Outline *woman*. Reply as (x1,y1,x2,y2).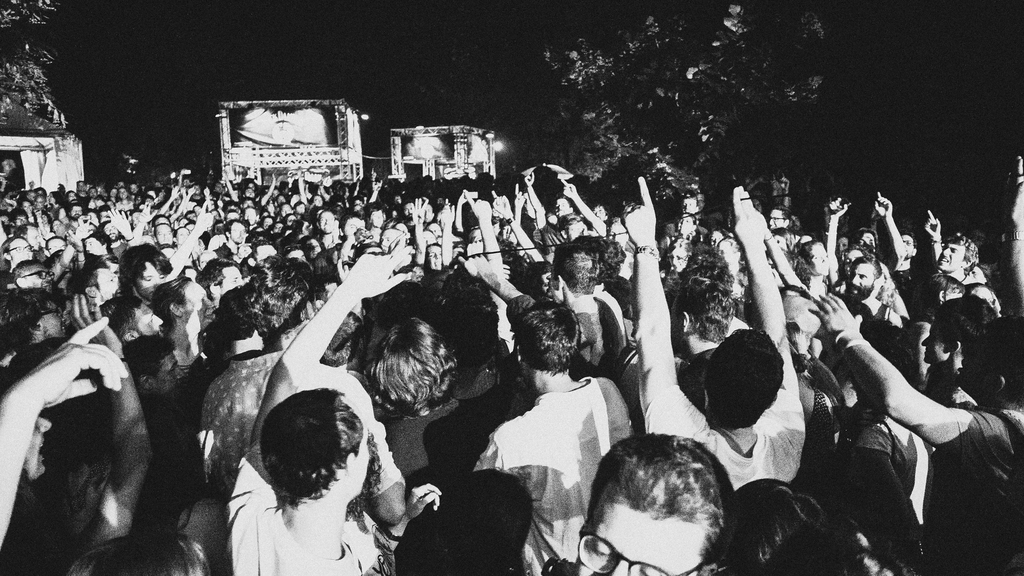
(364,318,484,488).
